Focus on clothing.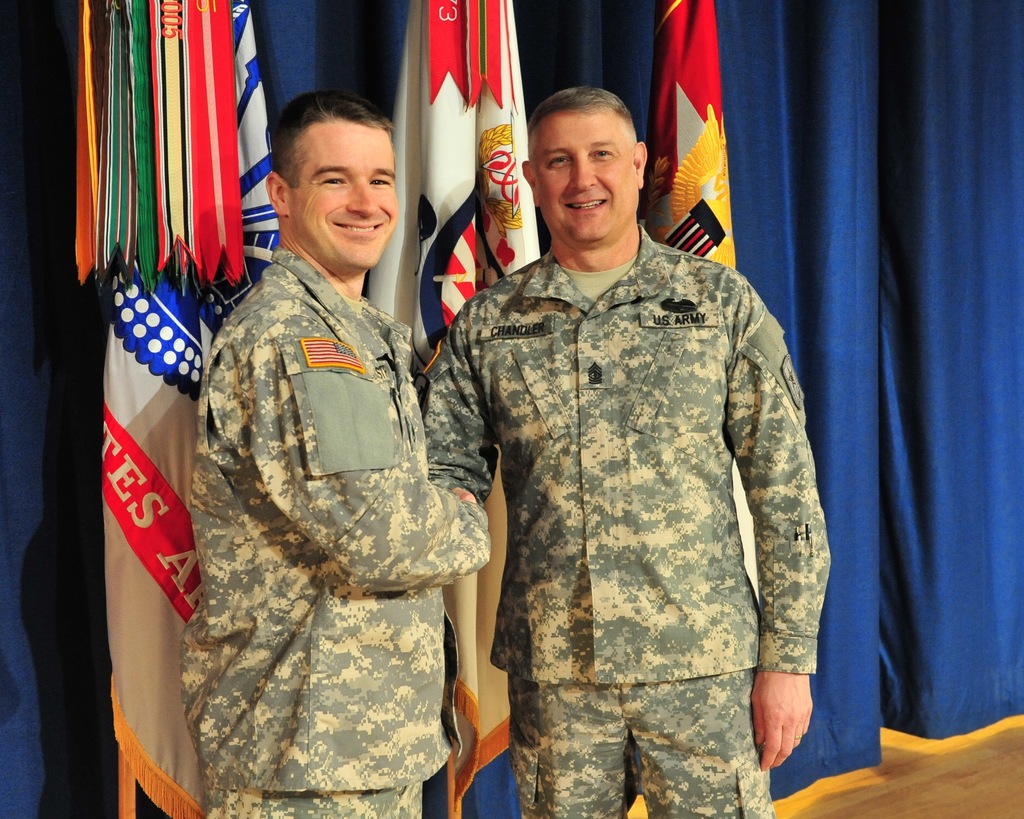
Focused at (left=412, top=179, right=833, bottom=791).
